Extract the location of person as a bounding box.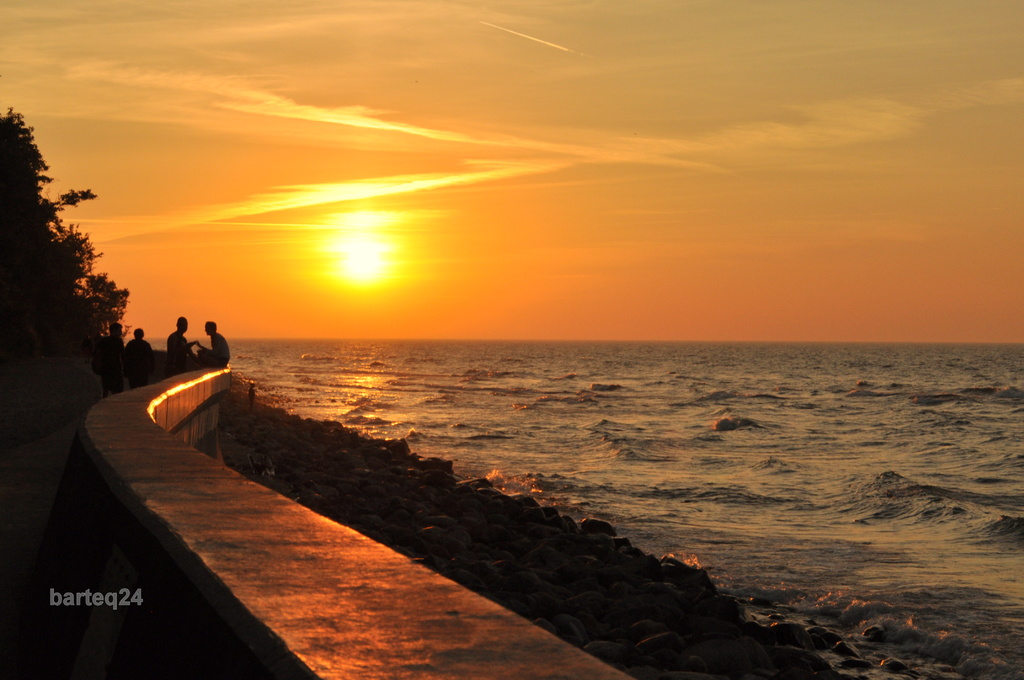
<bbox>125, 329, 150, 380</bbox>.
